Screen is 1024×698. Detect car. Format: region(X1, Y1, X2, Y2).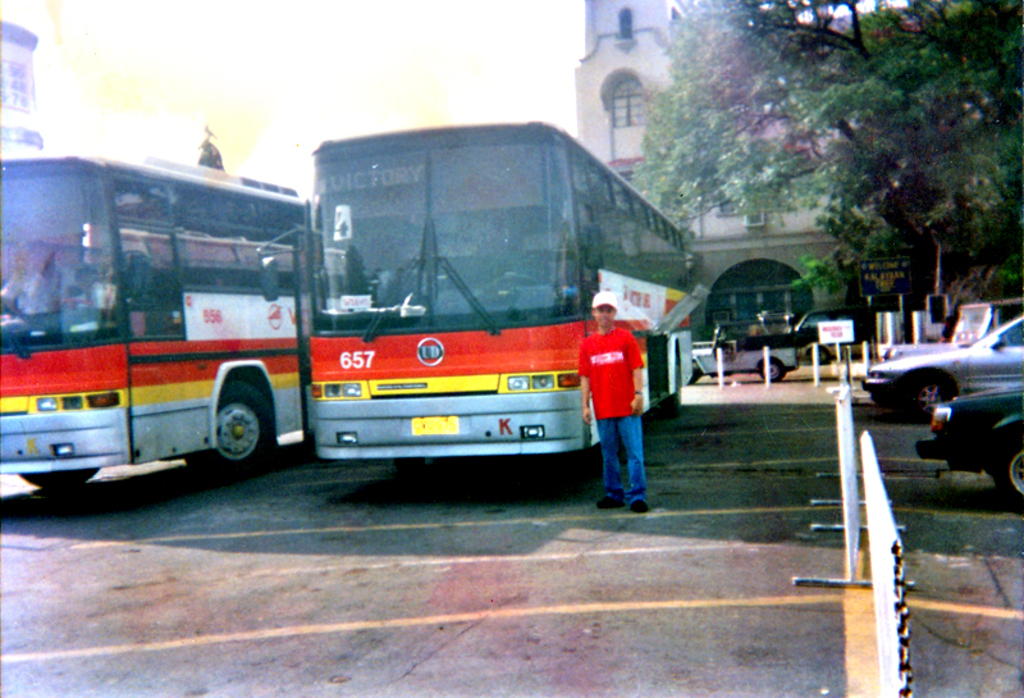
region(863, 336, 998, 423).
